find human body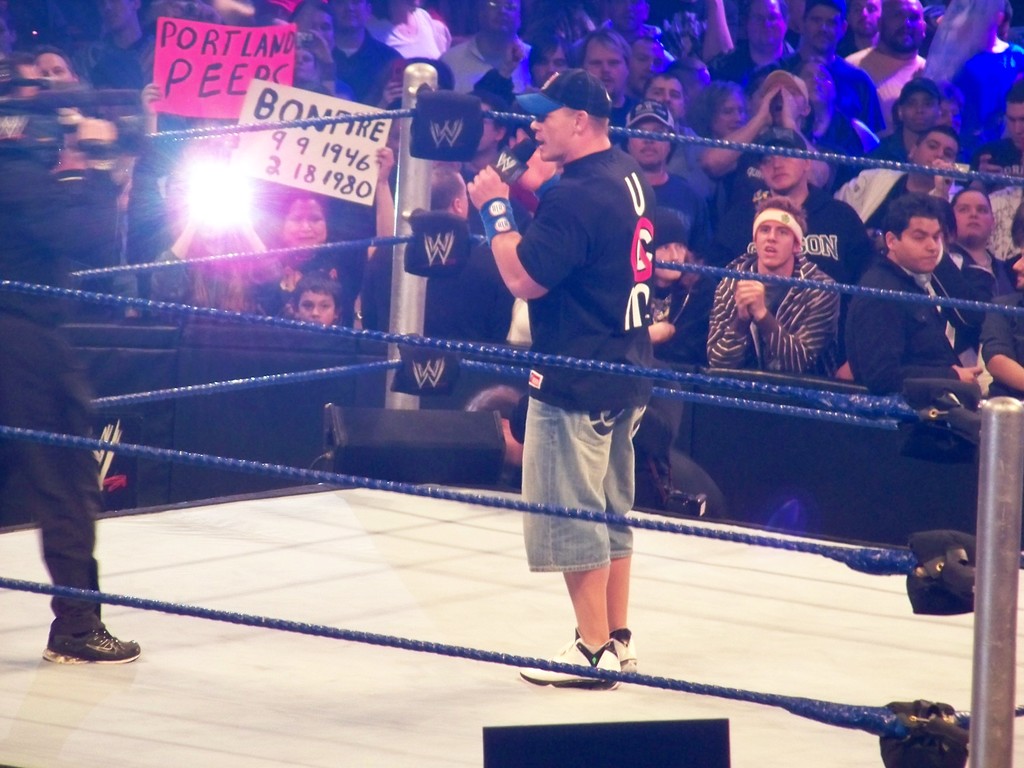
468,142,662,688
